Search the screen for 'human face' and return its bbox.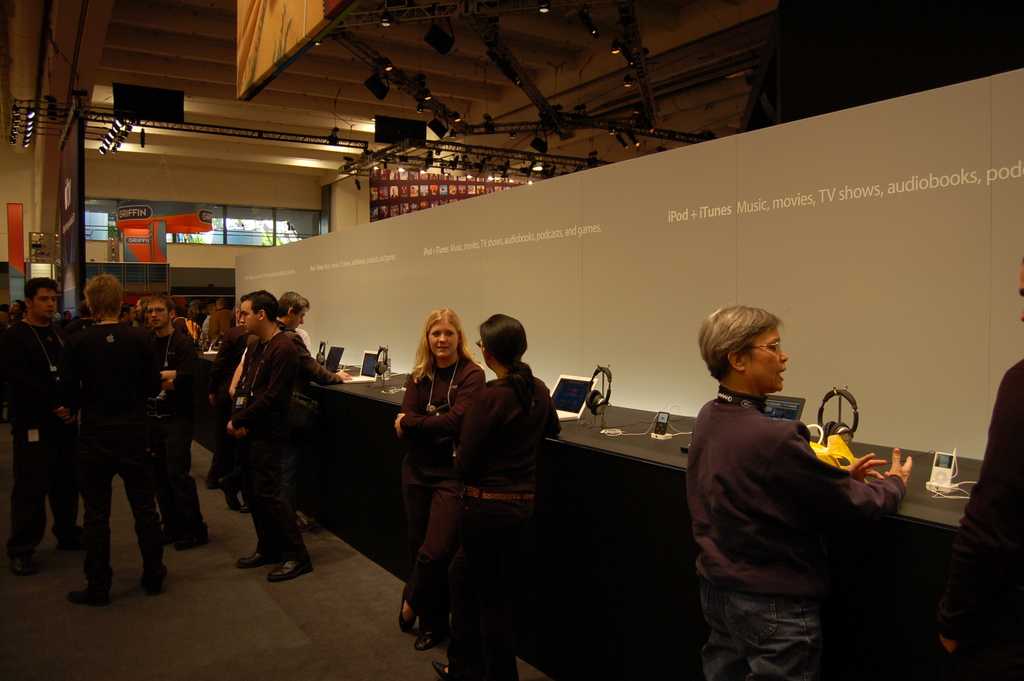
Found: crop(27, 286, 57, 318).
